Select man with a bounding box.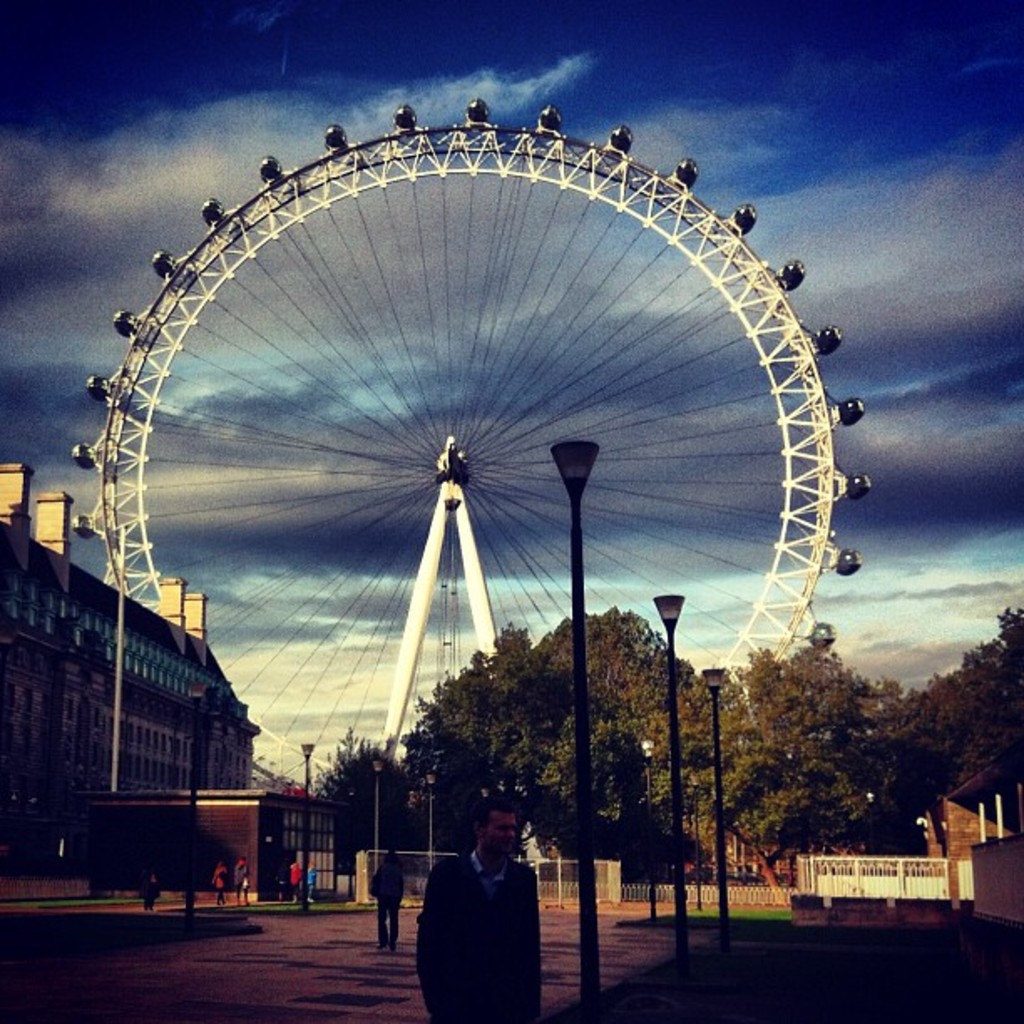
region(356, 835, 417, 955).
